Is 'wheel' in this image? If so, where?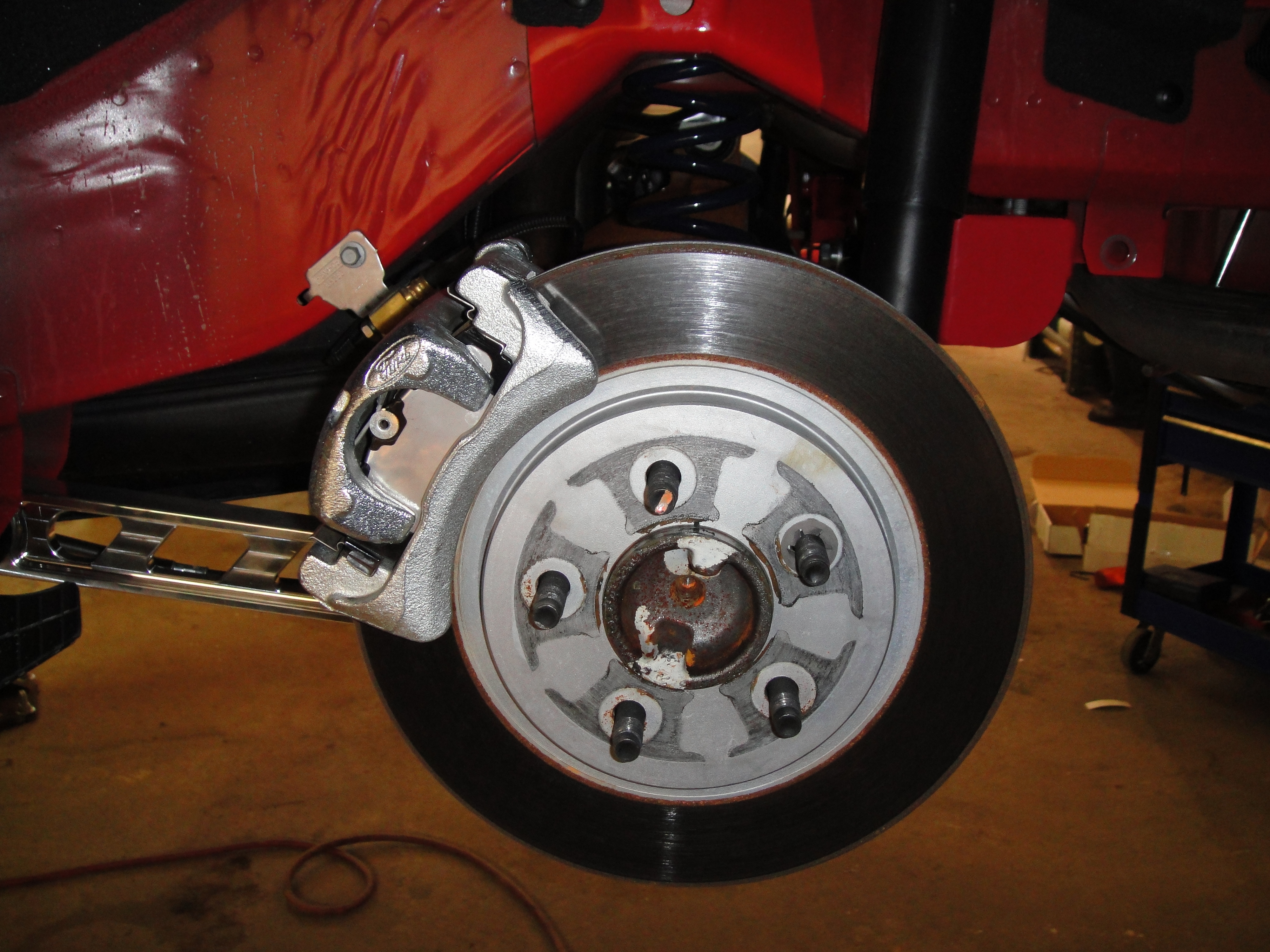
Yes, at x1=116 y1=94 x2=320 y2=273.
